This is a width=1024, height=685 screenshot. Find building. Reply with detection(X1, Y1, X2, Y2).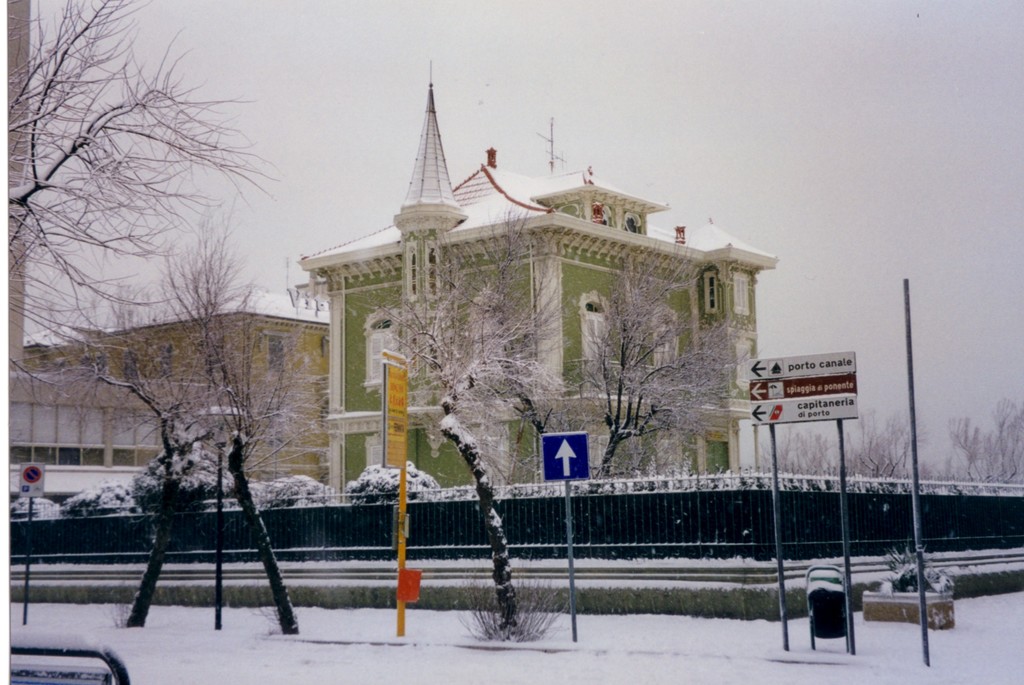
detection(18, 303, 338, 491).
